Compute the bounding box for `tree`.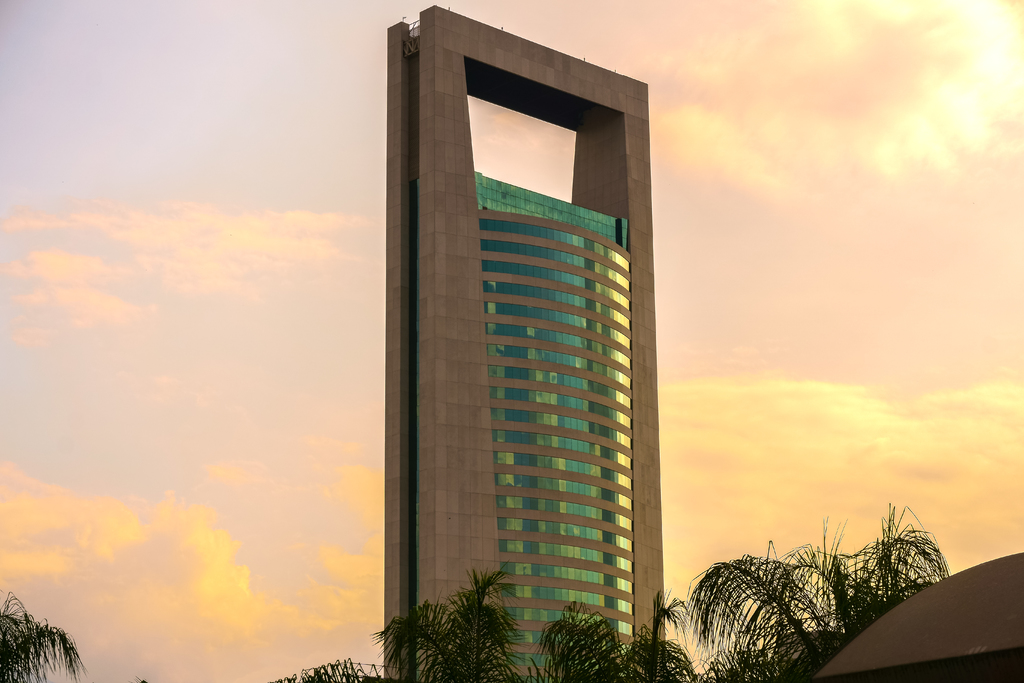
692,504,925,682.
